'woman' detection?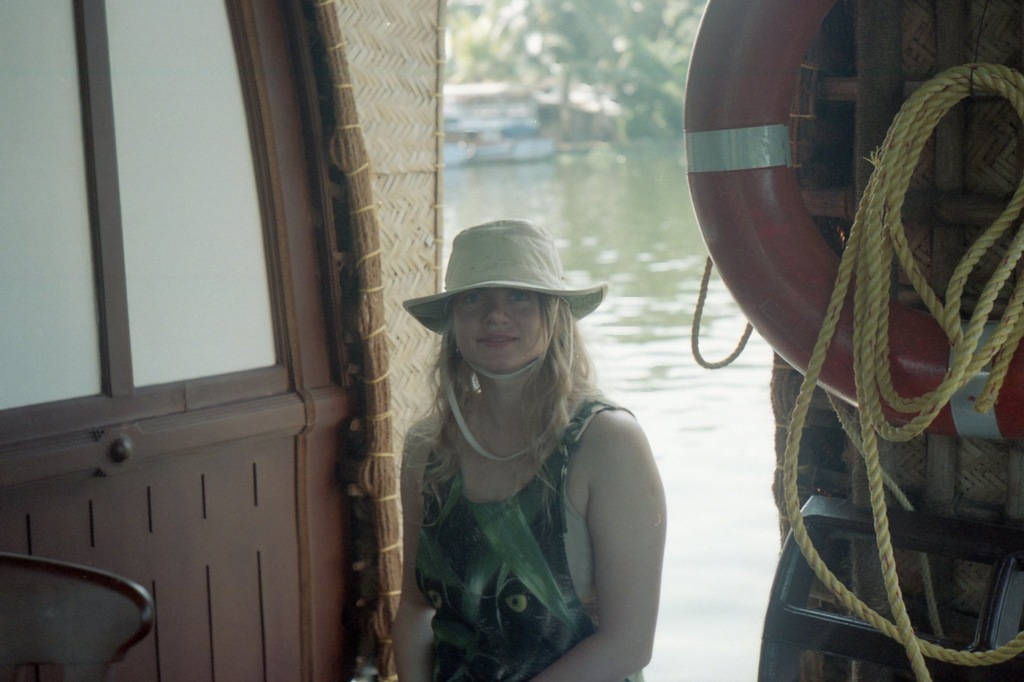
{"left": 383, "top": 228, "right": 690, "bottom": 680}
